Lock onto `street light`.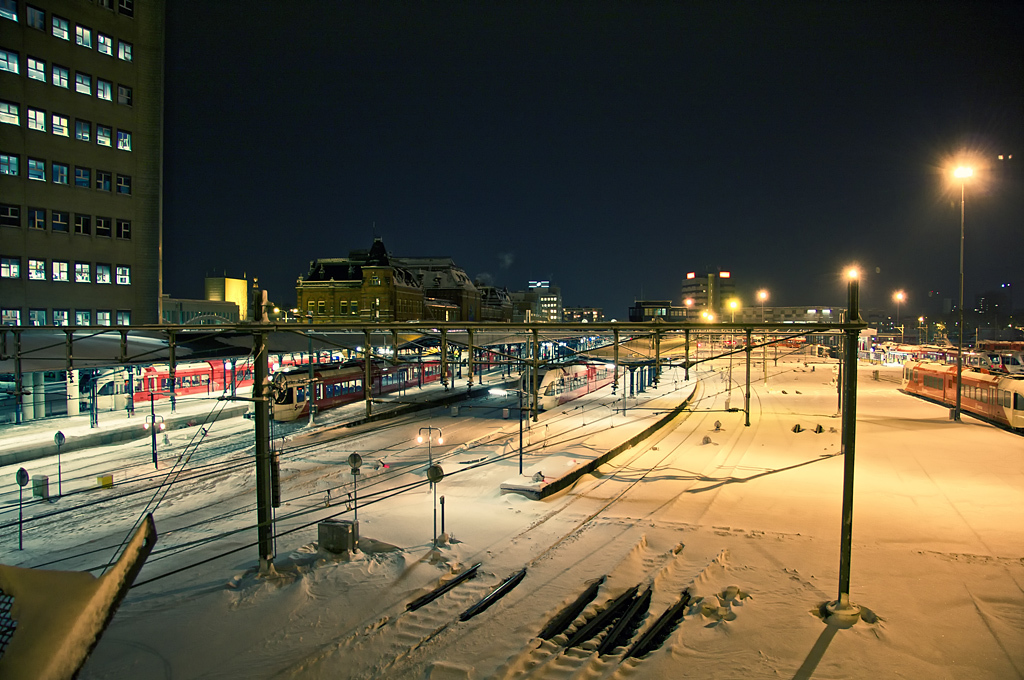
Locked: (484, 389, 529, 477).
